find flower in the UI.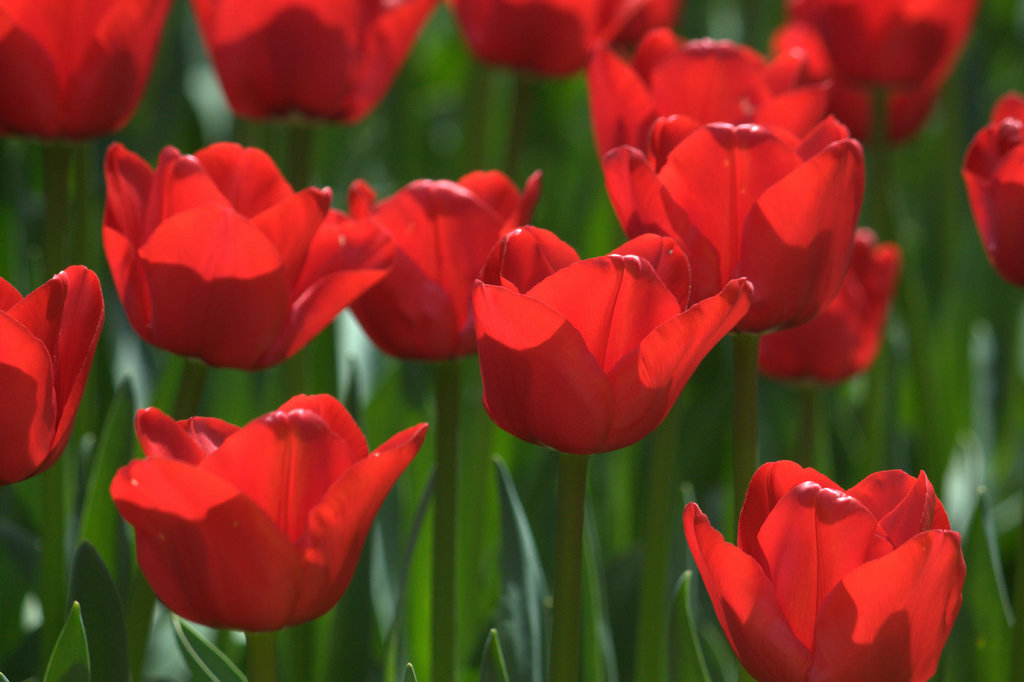
UI element at [0,266,108,498].
